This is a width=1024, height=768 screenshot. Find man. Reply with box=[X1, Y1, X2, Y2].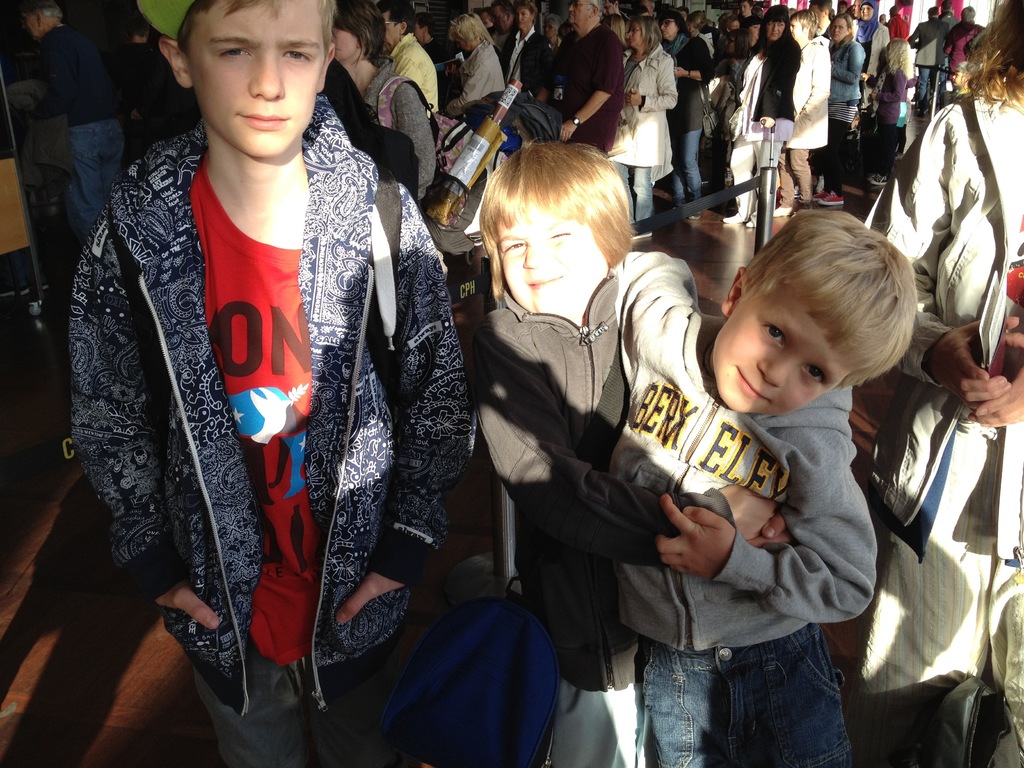
box=[377, 0, 436, 112].
